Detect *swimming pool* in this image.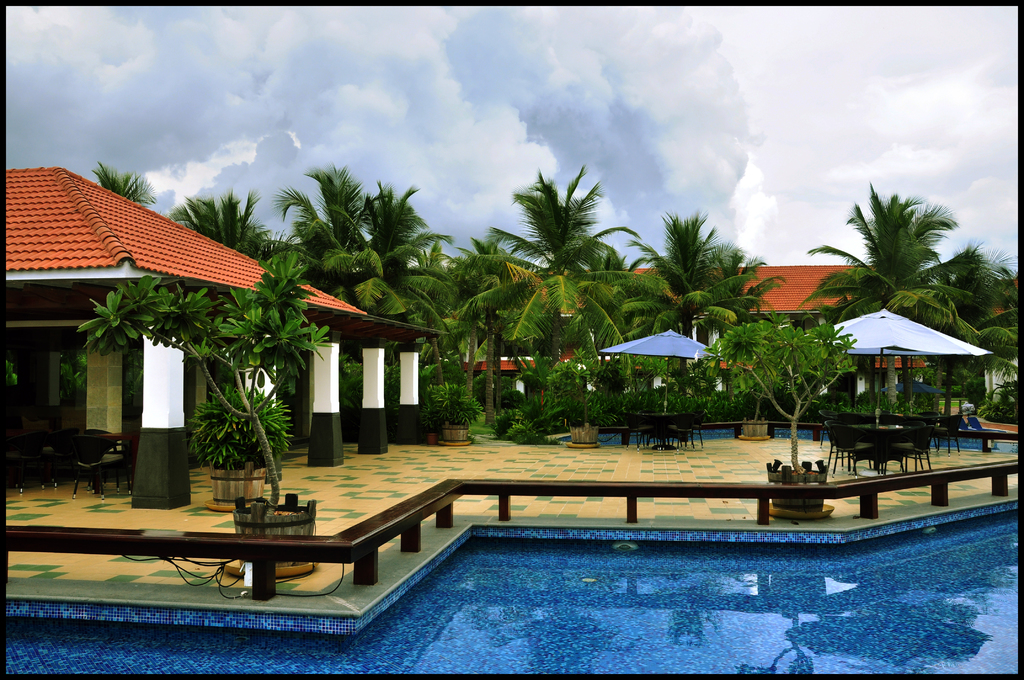
Detection: 2,503,1020,676.
